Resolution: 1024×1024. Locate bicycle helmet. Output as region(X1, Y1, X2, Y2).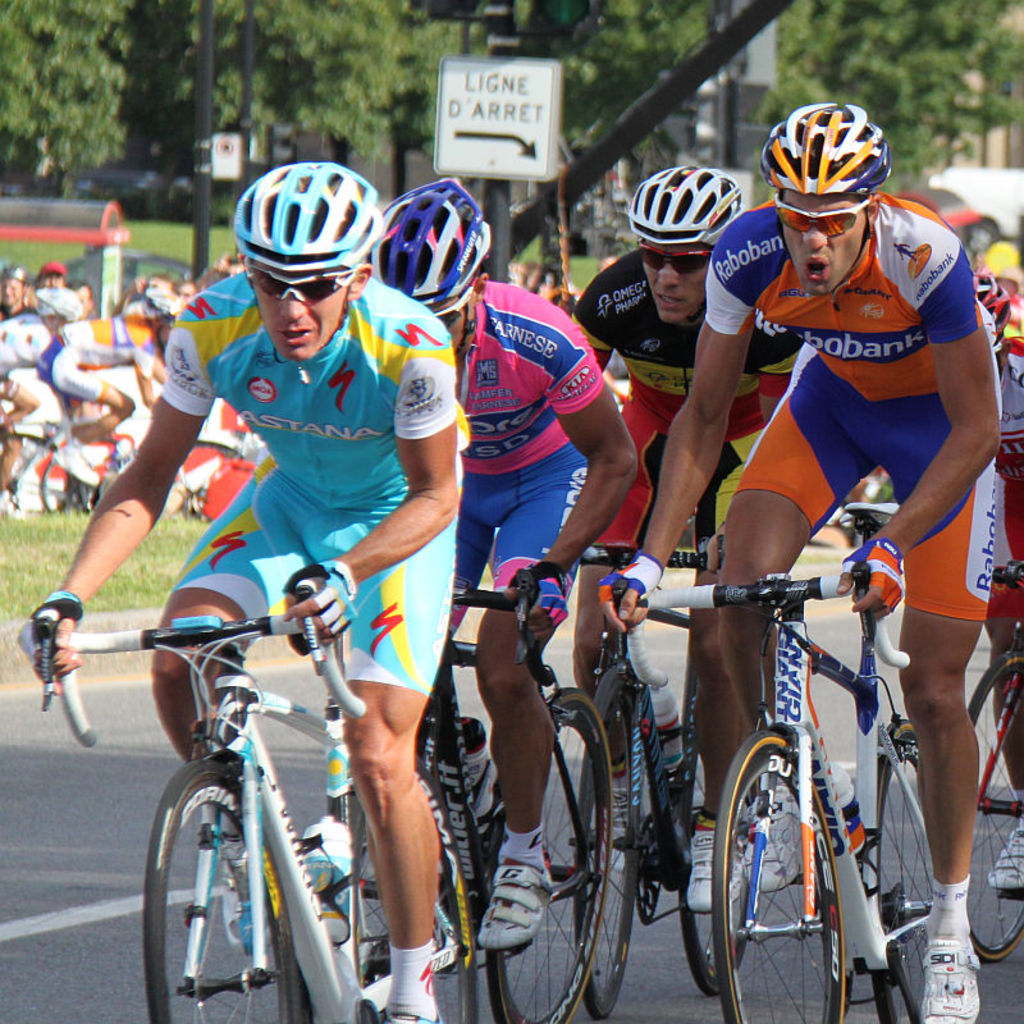
region(379, 177, 492, 316).
